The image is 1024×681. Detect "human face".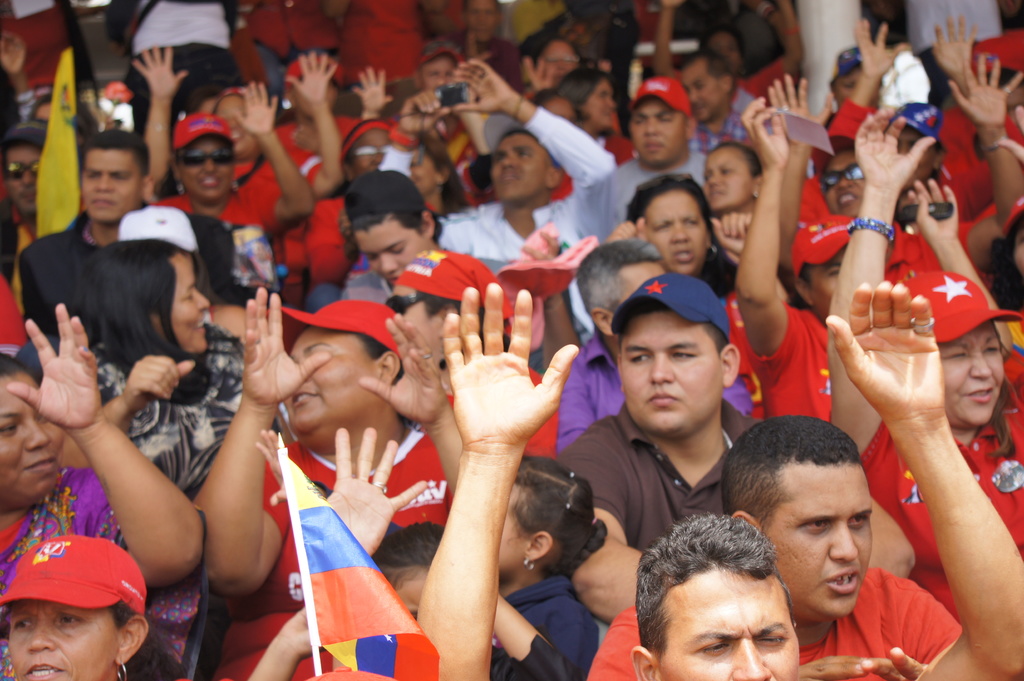
Detection: x1=181, y1=137, x2=235, y2=200.
